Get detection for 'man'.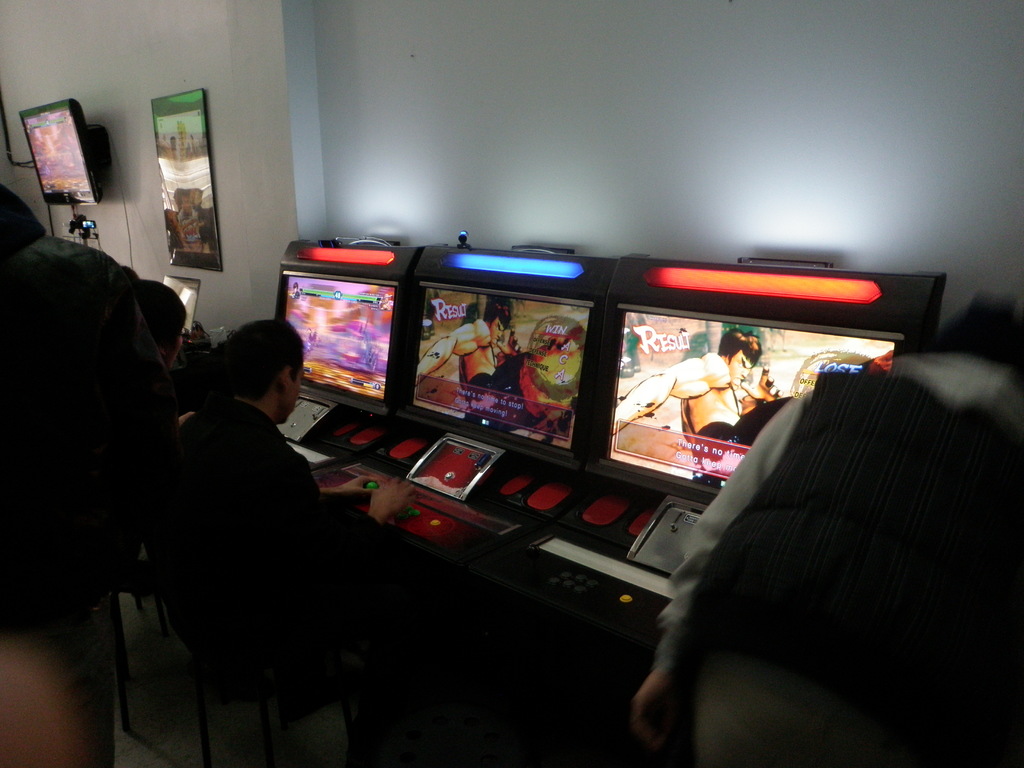
Detection: <box>157,317,421,762</box>.
